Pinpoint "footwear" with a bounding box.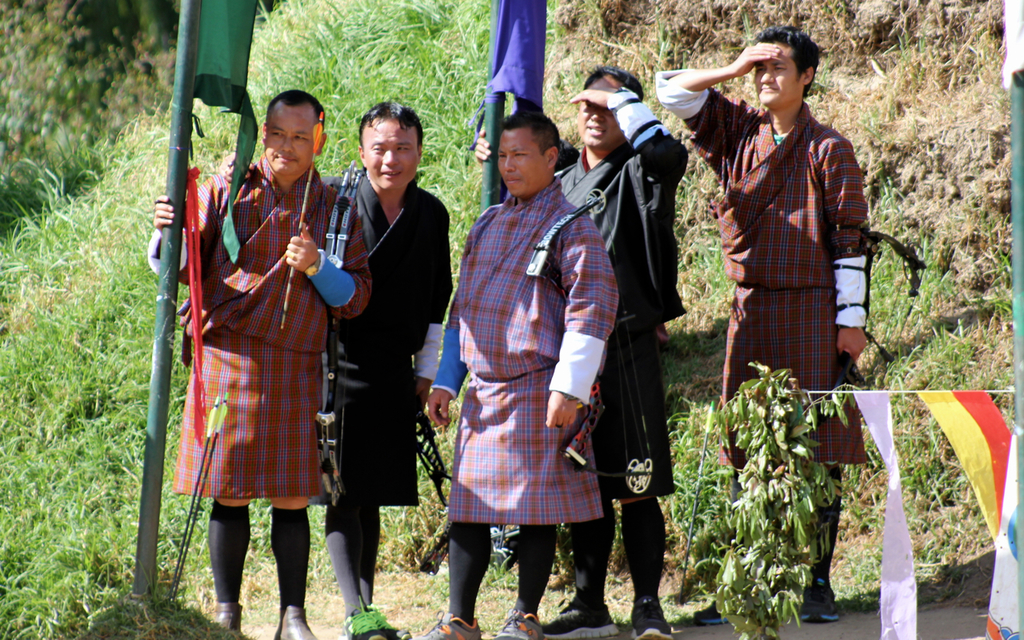
box=[540, 592, 624, 639].
